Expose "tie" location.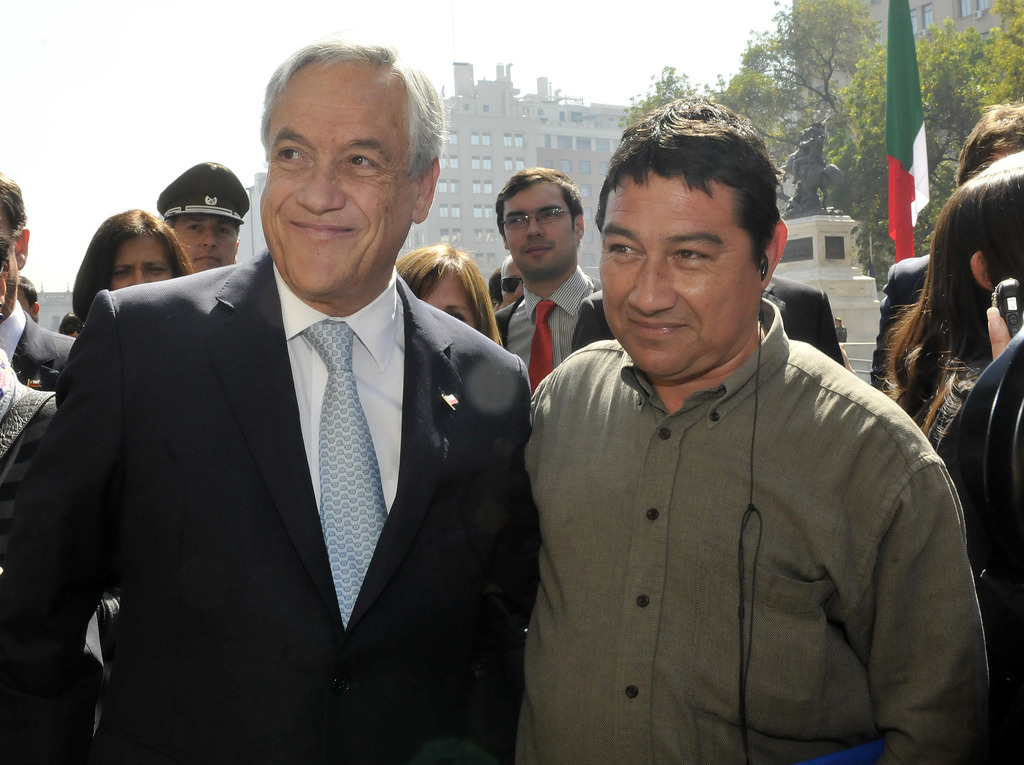
Exposed at bbox(301, 322, 389, 626).
